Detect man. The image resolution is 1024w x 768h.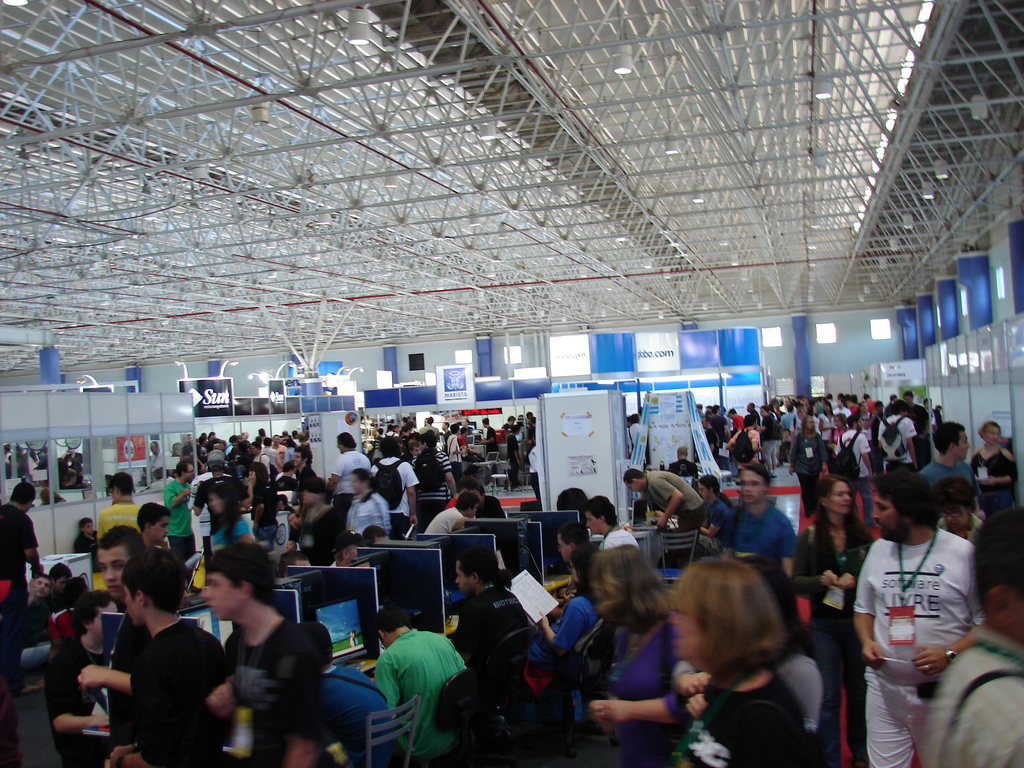
[left=91, top=476, right=152, bottom=547].
